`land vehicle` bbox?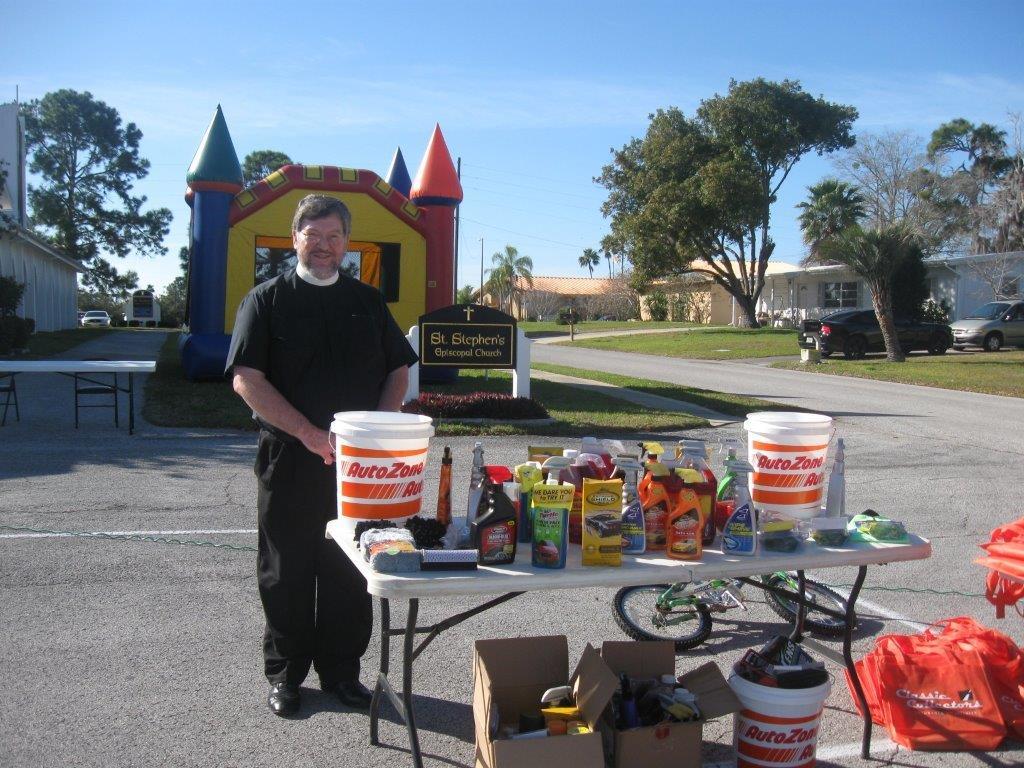
946/300/1023/351
